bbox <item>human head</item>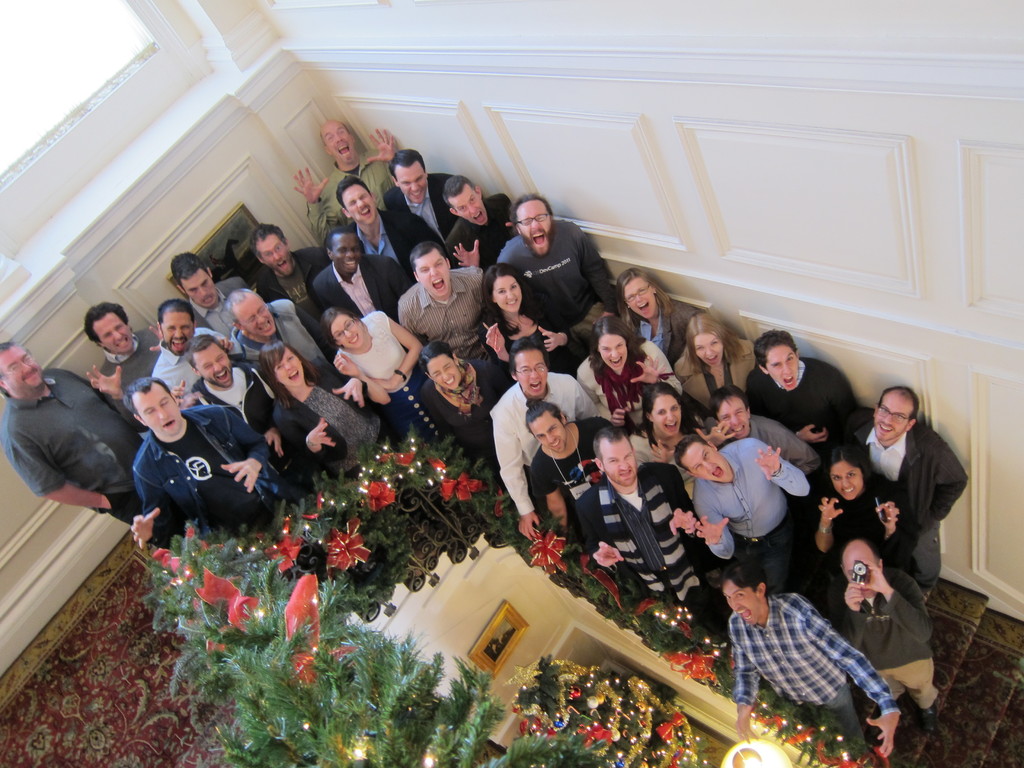
827:447:873:499
